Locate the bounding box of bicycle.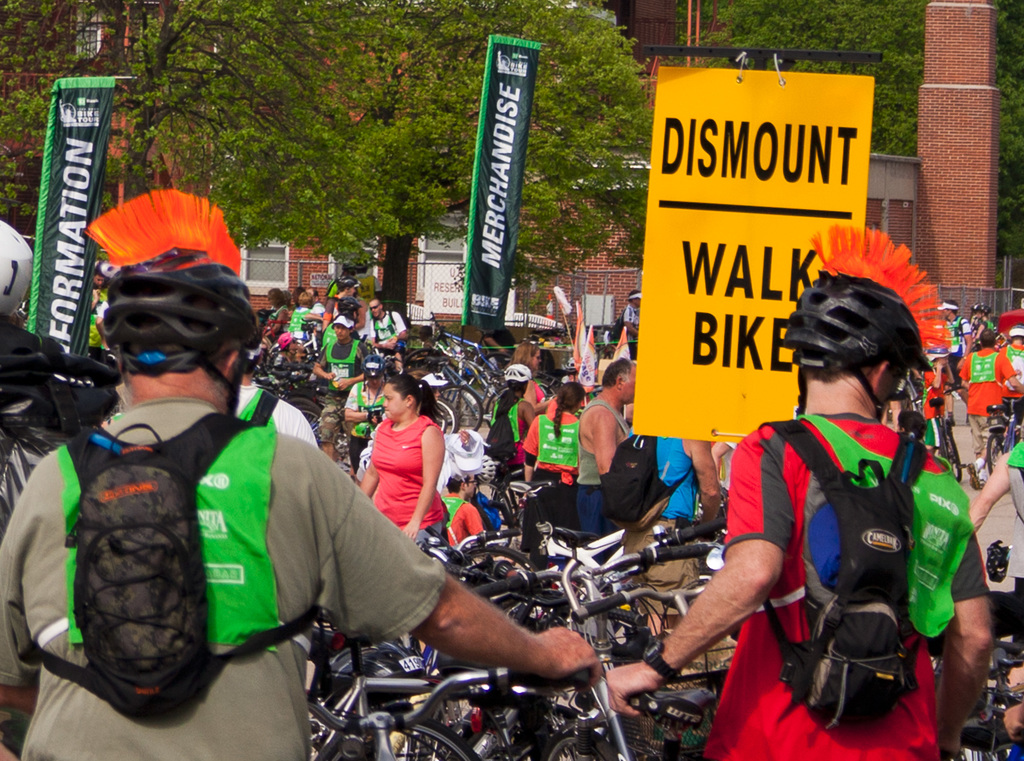
Bounding box: <region>982, 396, 1023, 480</region>.
